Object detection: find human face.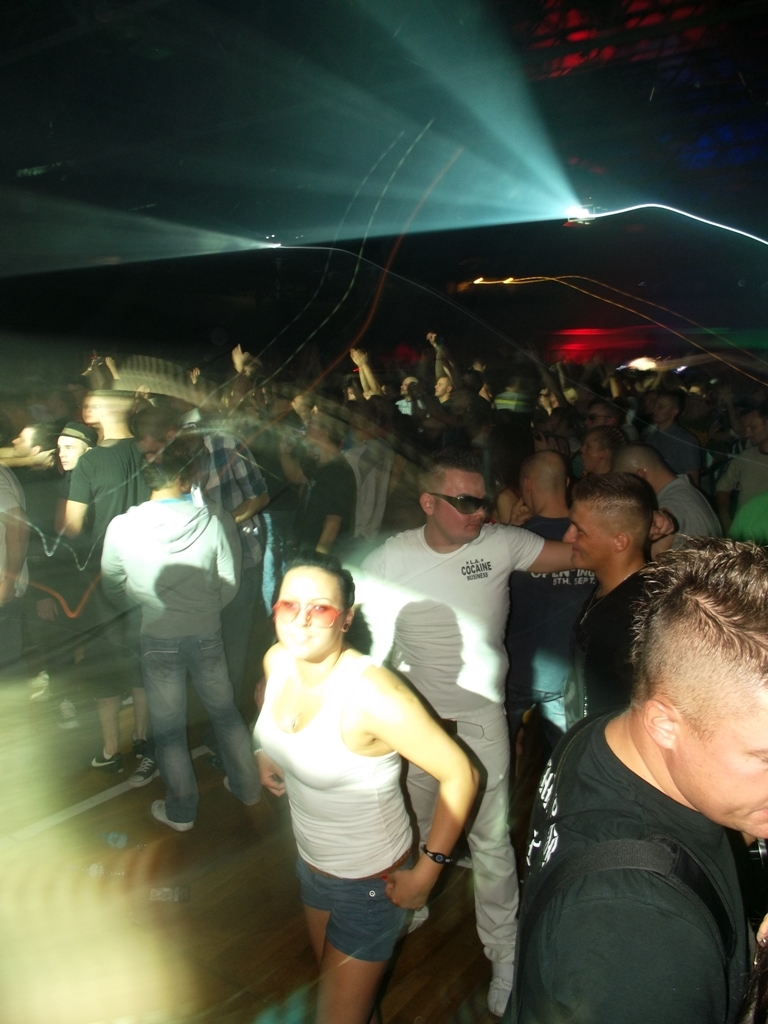
{"x1": 432, "y1": 469, "x2": 485, "y2": 544}.
